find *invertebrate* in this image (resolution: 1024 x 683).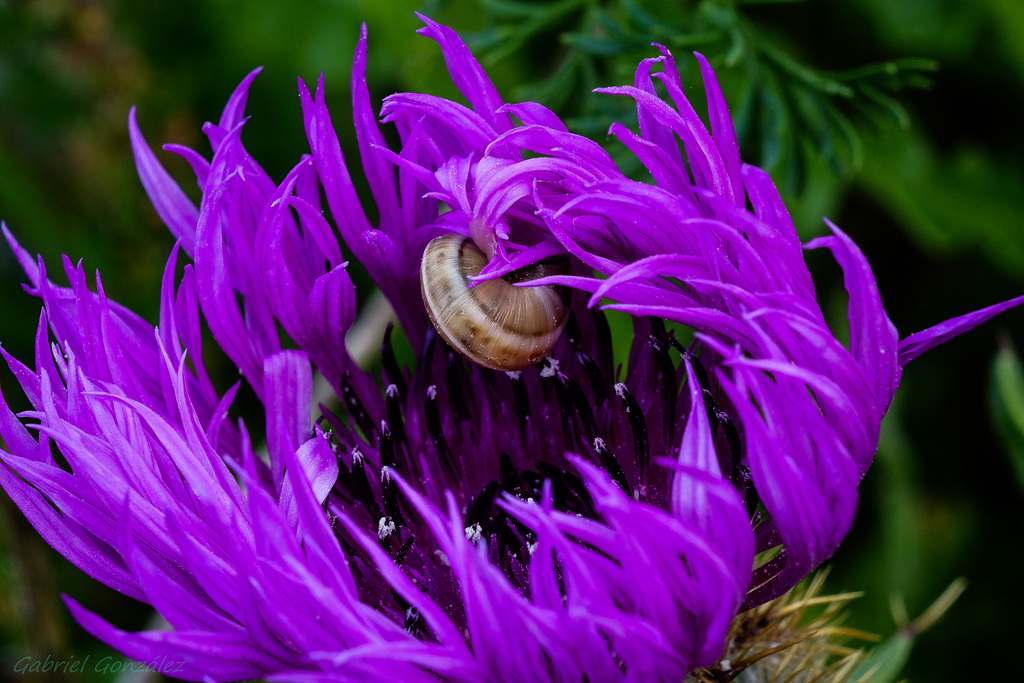
420 220 585 375.
